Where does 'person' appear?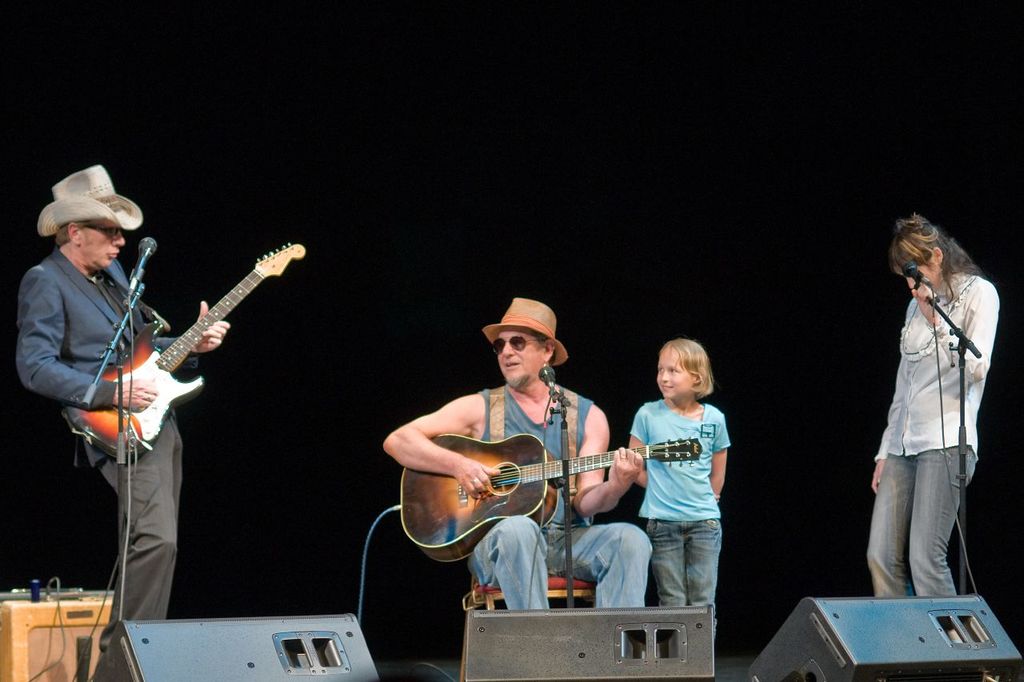
Appears at (621, 339, 730, 651).
